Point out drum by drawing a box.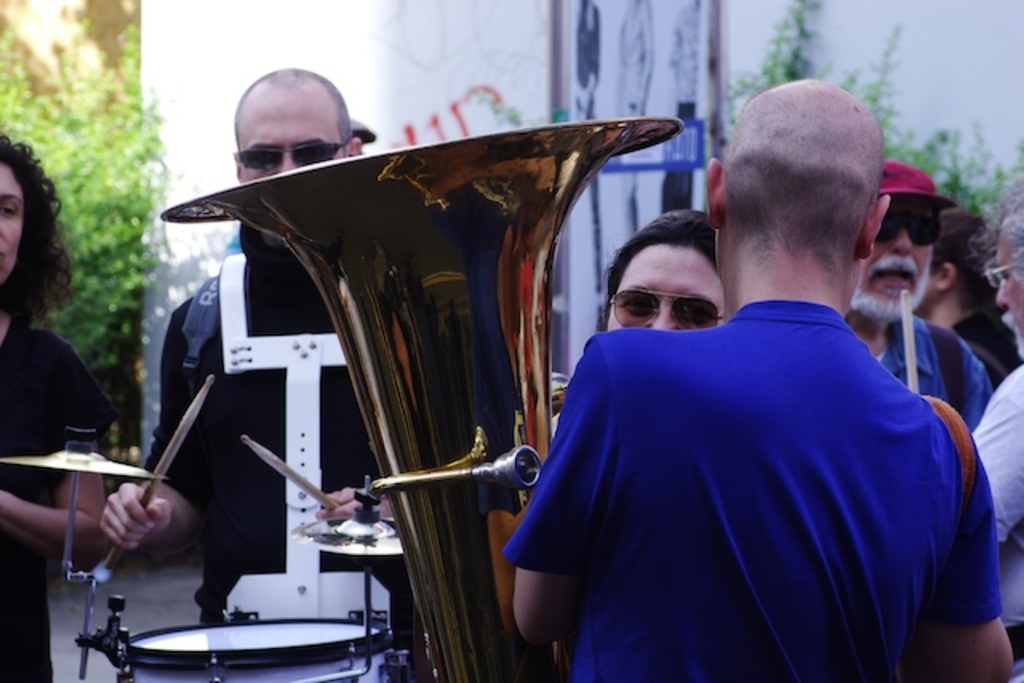
{"left": 66, "top": 64, "right": 834, "bottom": 682}.
